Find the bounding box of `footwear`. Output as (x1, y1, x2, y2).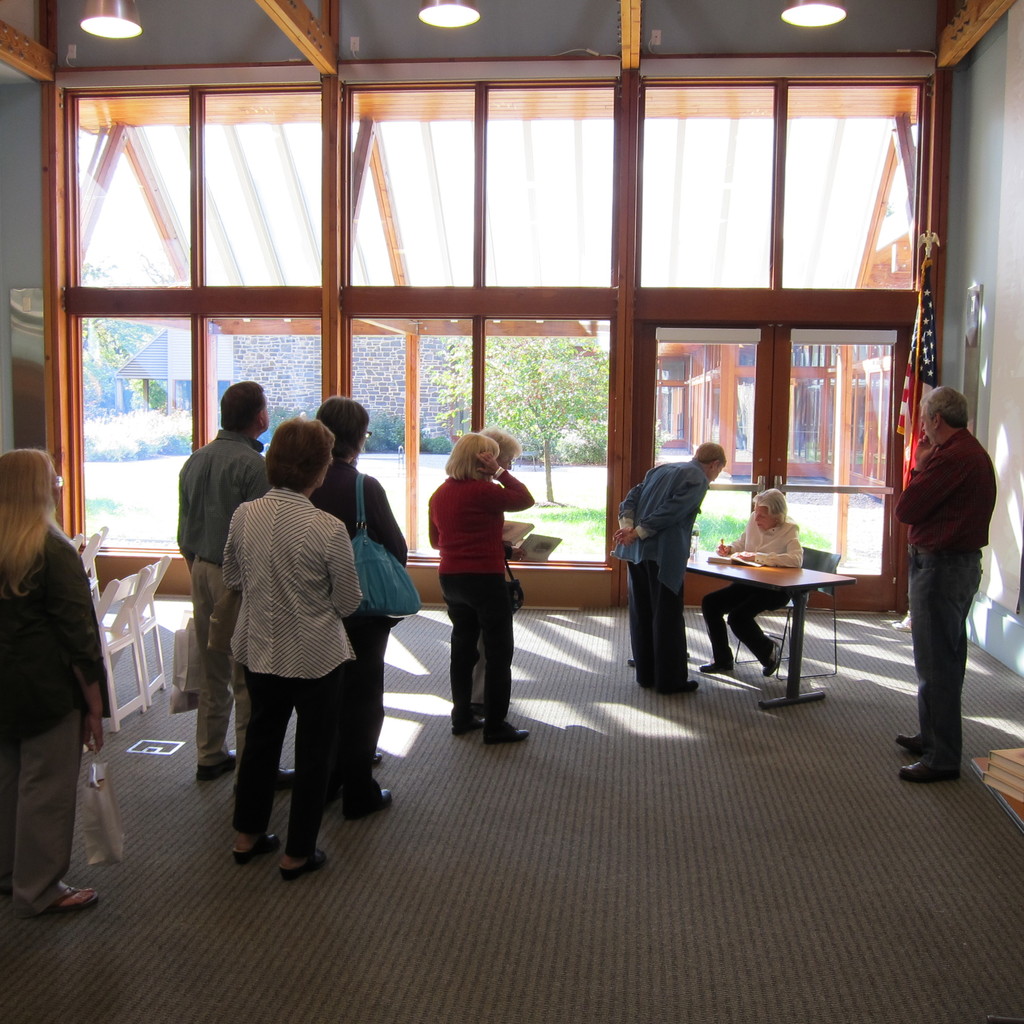
(666, 680, 696, 694).
